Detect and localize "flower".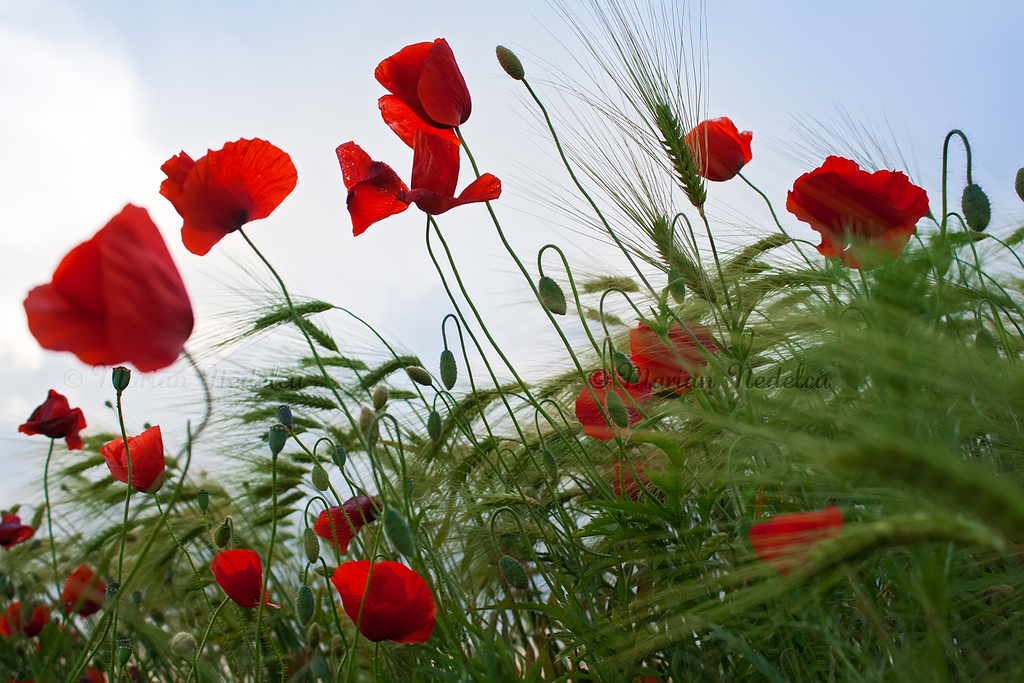
Localized at Rect(58, 562, 106, 619).
